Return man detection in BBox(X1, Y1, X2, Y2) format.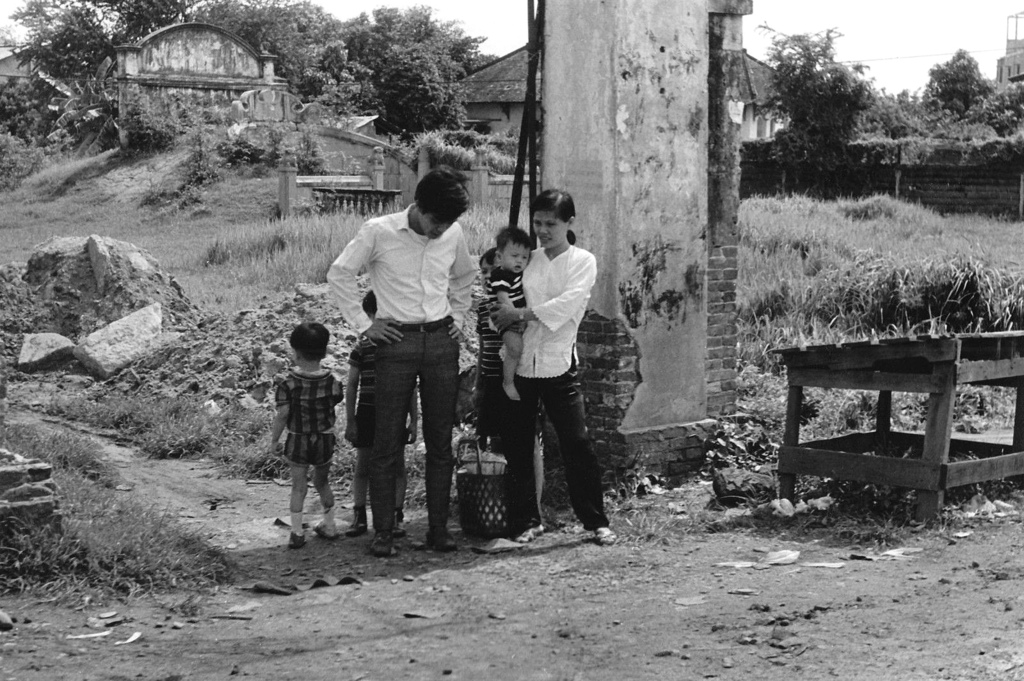
BBox(329, 156, 486, 561).
